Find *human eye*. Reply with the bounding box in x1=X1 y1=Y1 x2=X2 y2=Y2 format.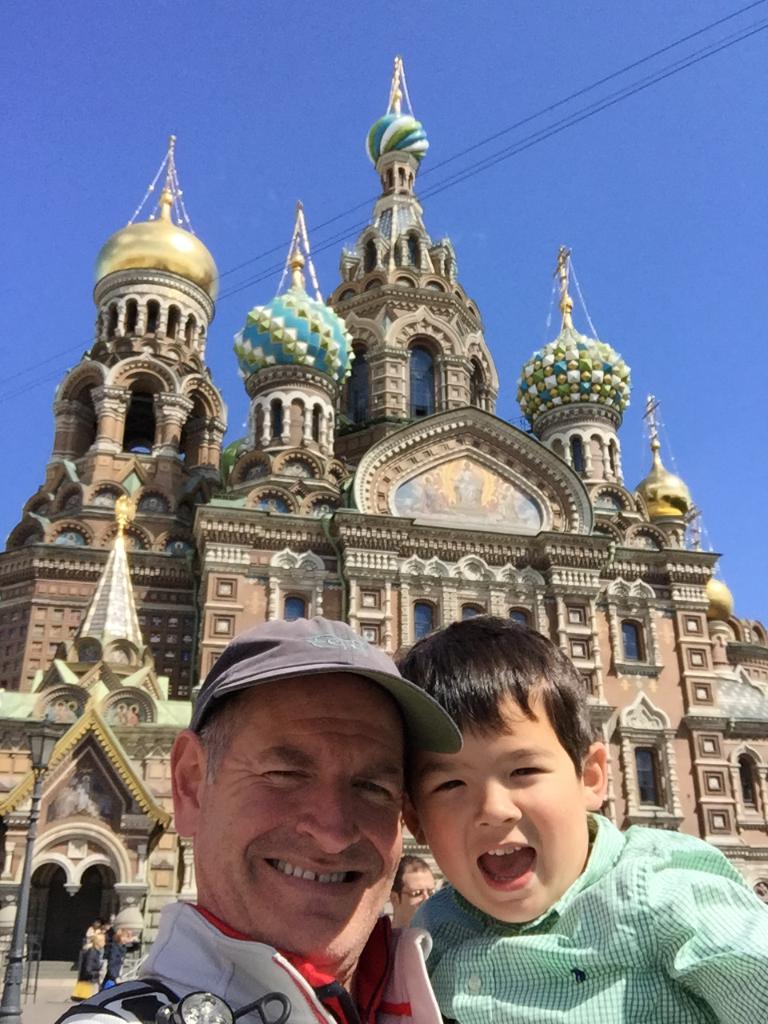
x1=355 y1=777 x2=399 y2=806.
